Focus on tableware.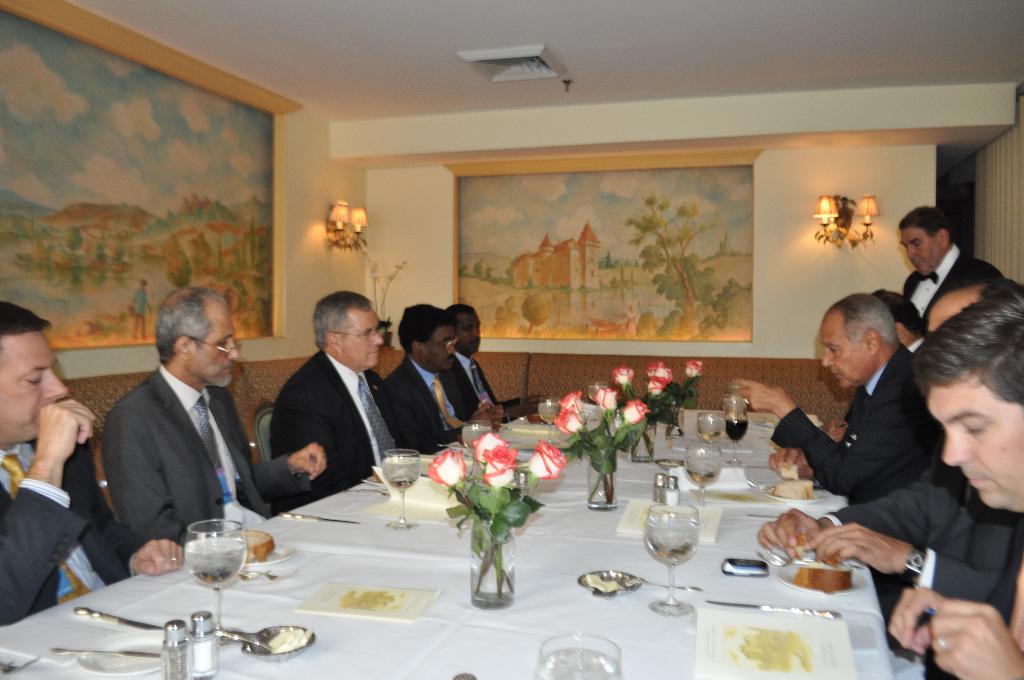
Focused at x1=436 y1=442 x2=474 y2=457.
